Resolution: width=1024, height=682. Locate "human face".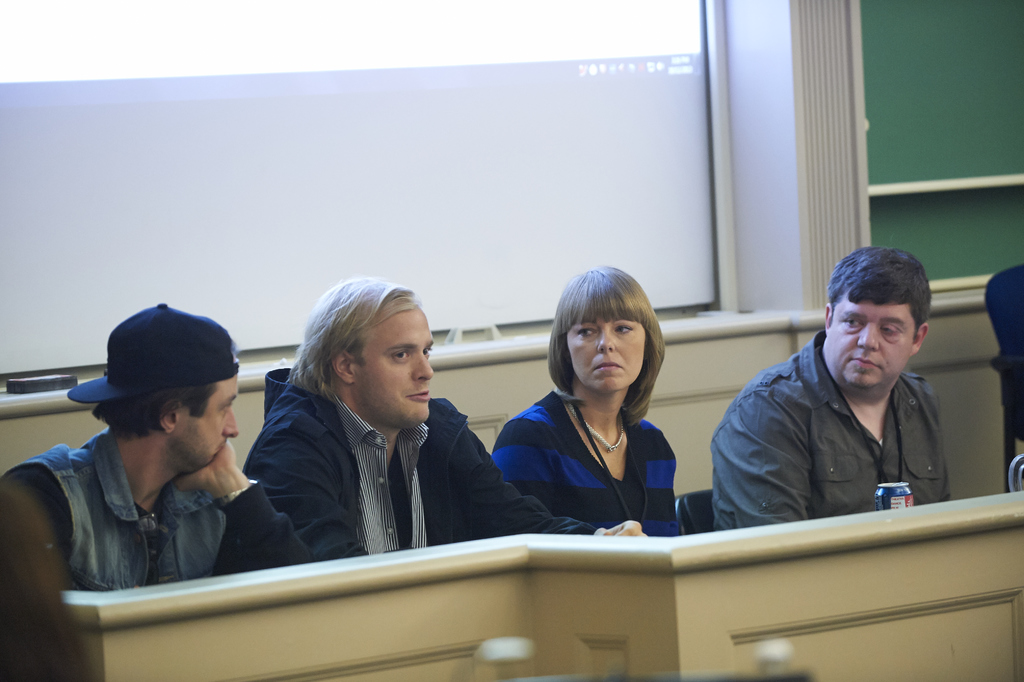
[left=358, top=308, right=436, bottom=419].
